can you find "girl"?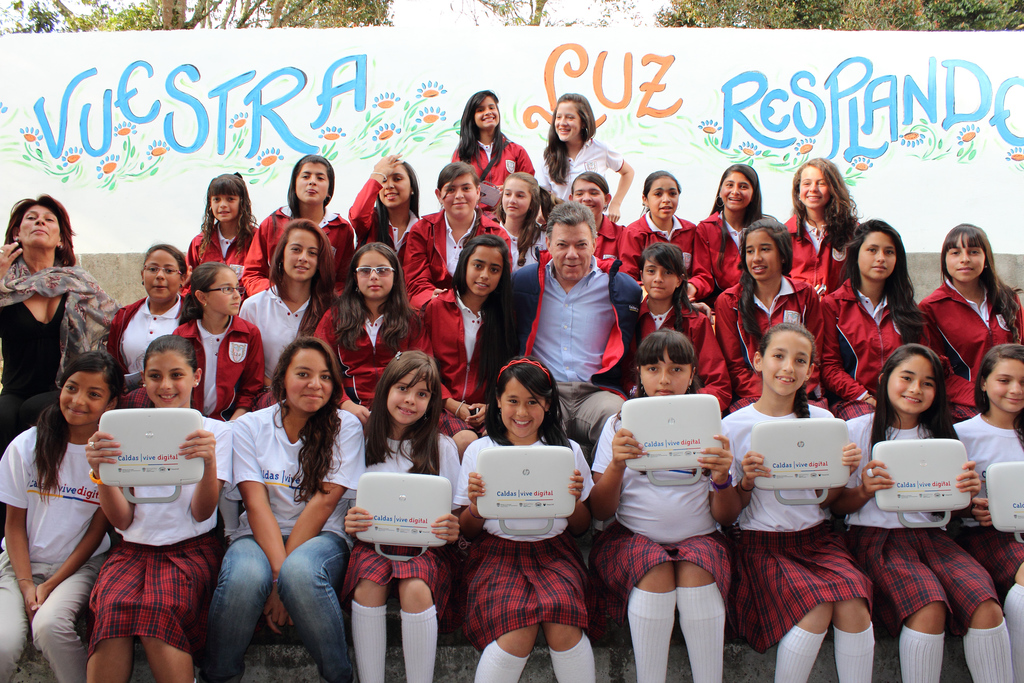
Yes, bounding box: BBox(915, 231, 1023, 424).
